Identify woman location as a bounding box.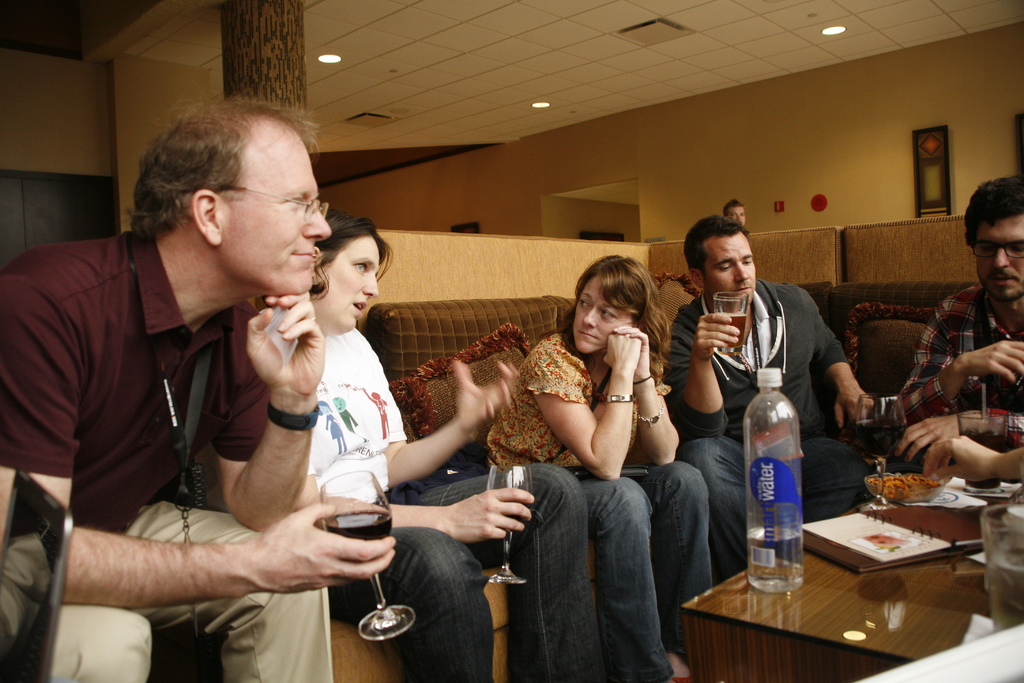
bbox(259, 214, 610, 682).
